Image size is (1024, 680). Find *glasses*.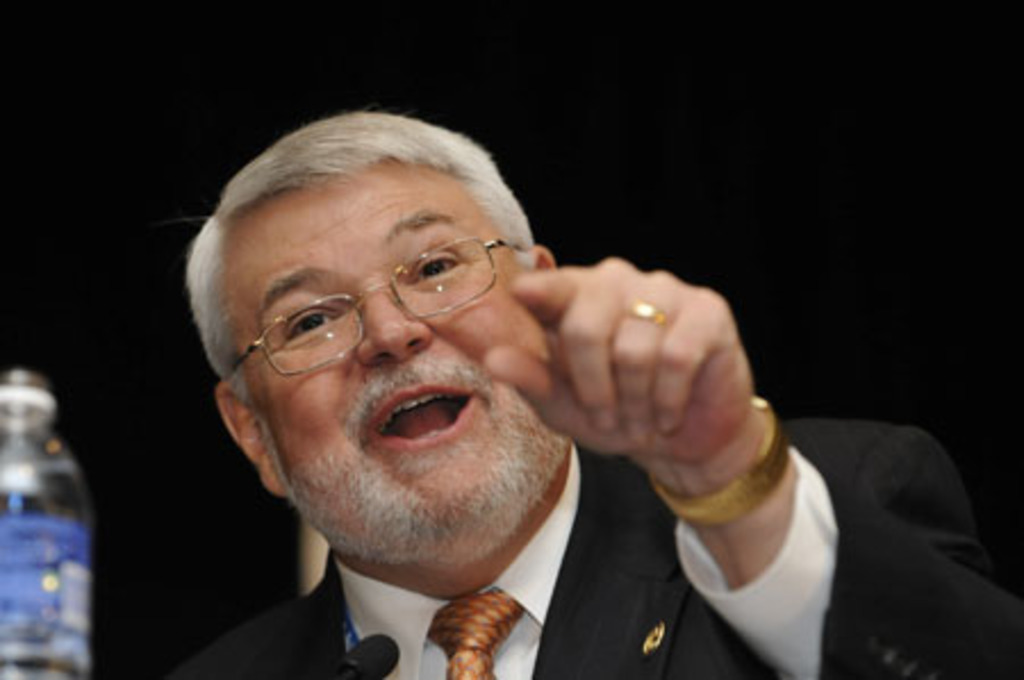
box(209, 200, 530, 382).
